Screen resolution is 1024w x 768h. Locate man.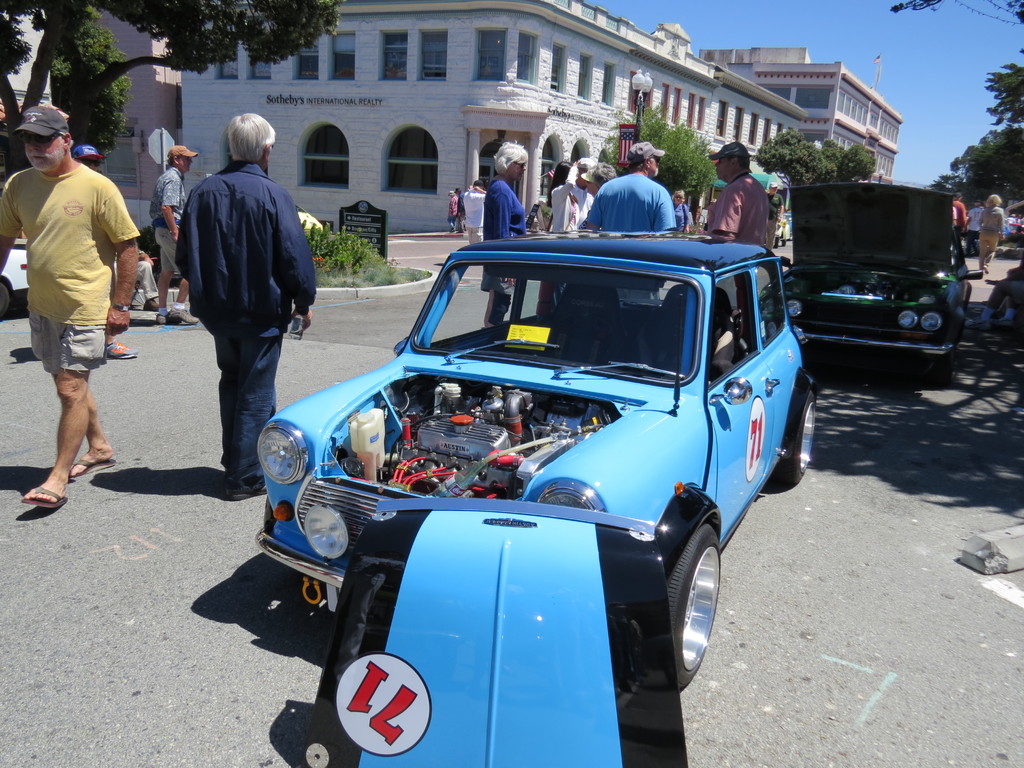
x1=963 y1=200 x2=986 y2=257.
